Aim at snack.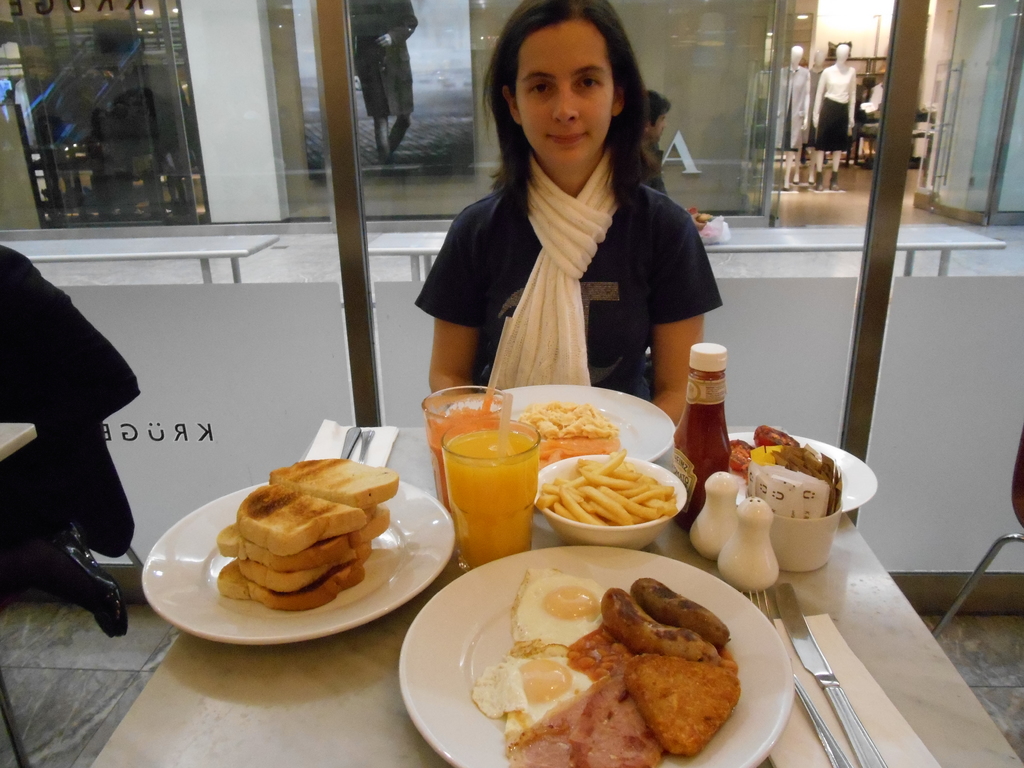
Aimed at box=[477, 641, 603, 742].
